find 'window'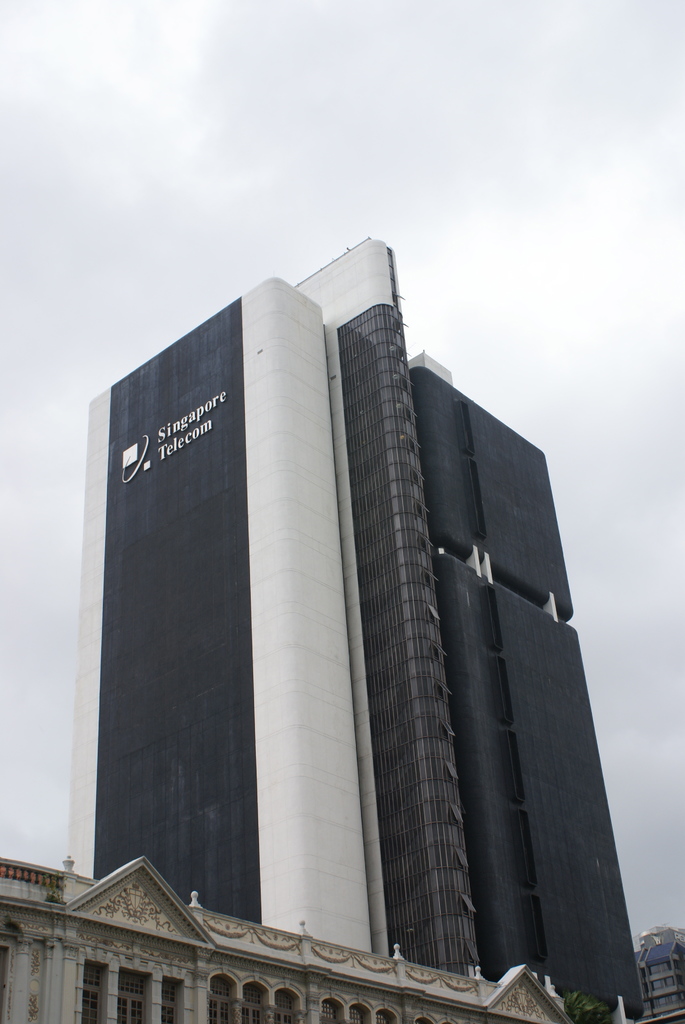
79/959/100/1023
